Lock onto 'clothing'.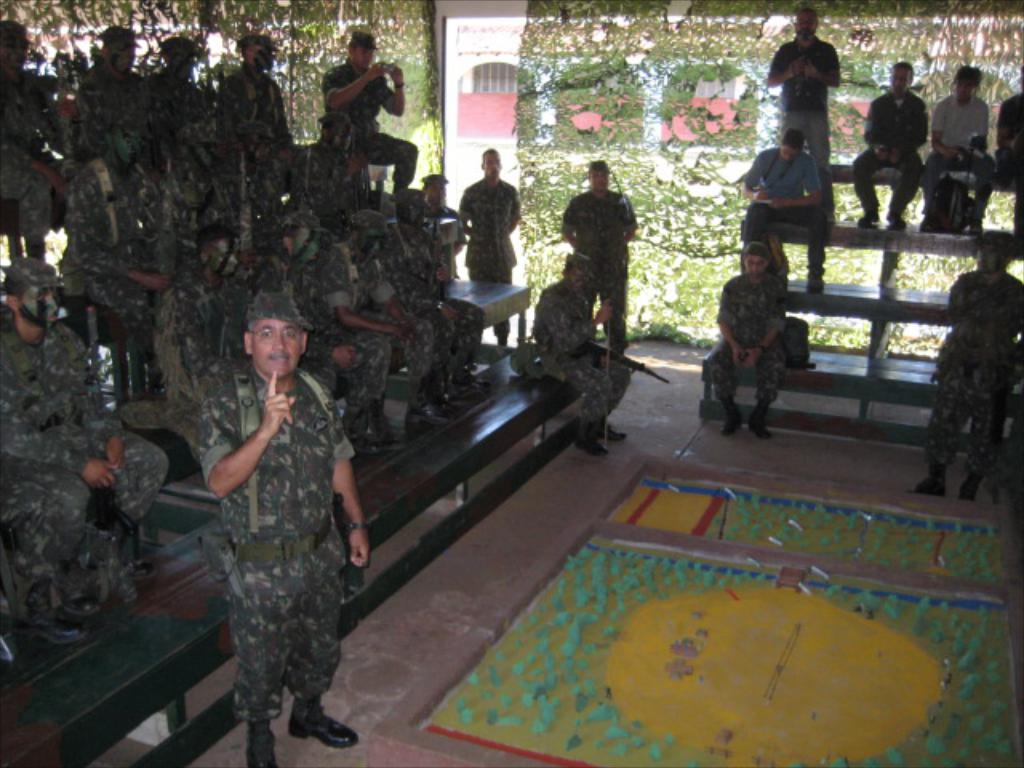
Locked: box(925, 80, 1013, 222).
